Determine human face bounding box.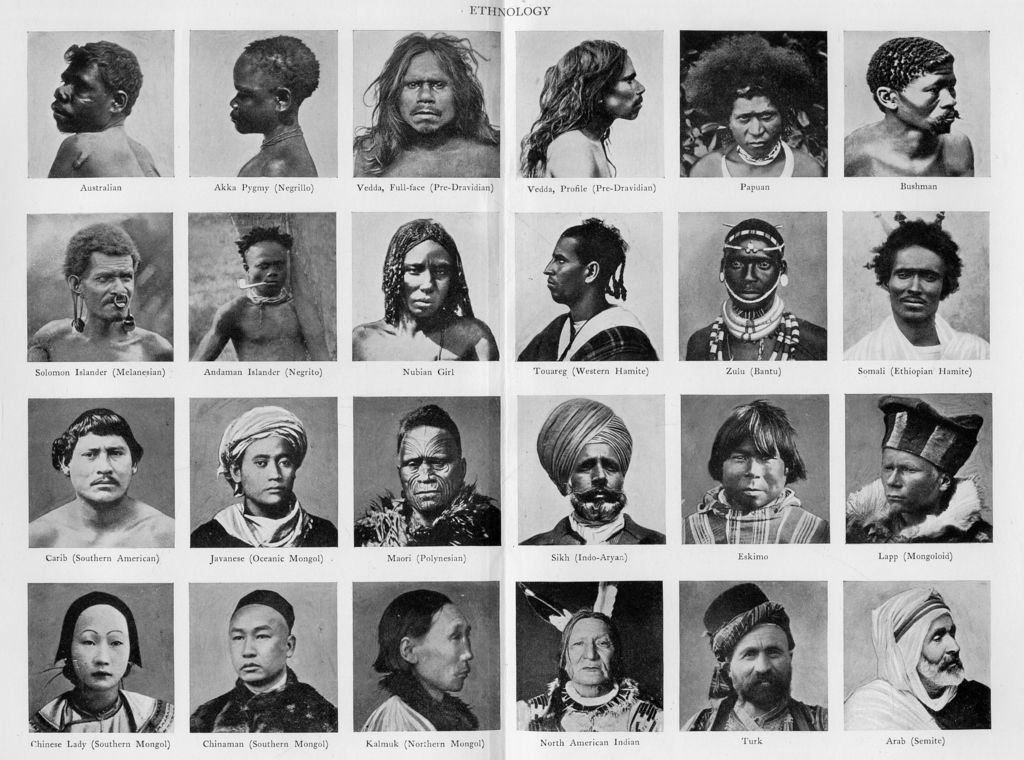
Determined: x1=918 y1=619 x2=964 y2=691.
